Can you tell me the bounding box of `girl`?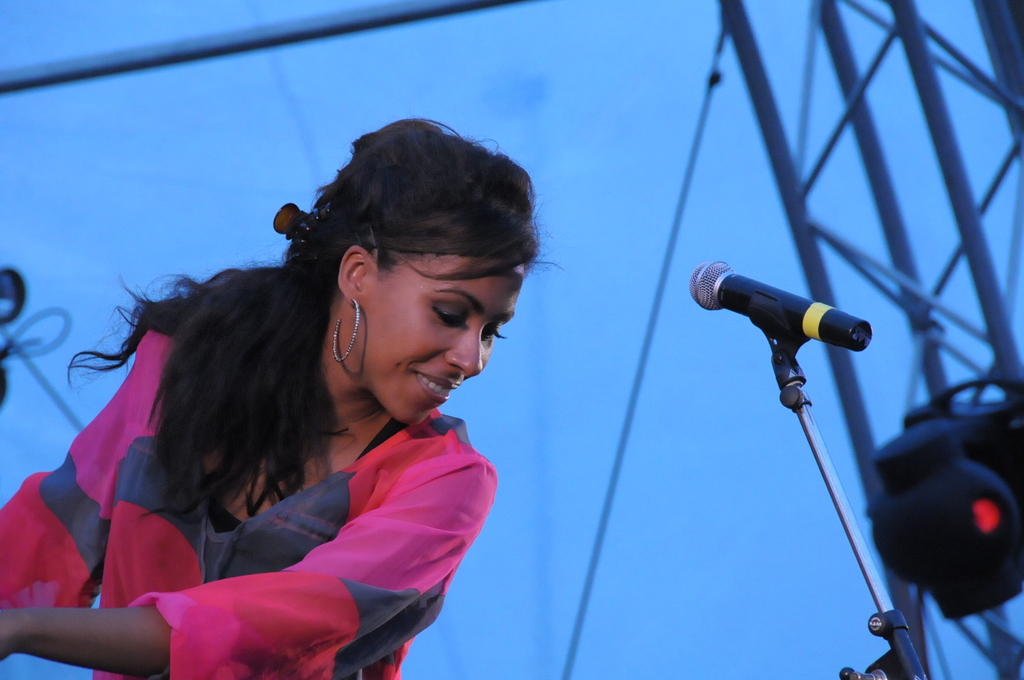
[0, 120, 562, 679].
